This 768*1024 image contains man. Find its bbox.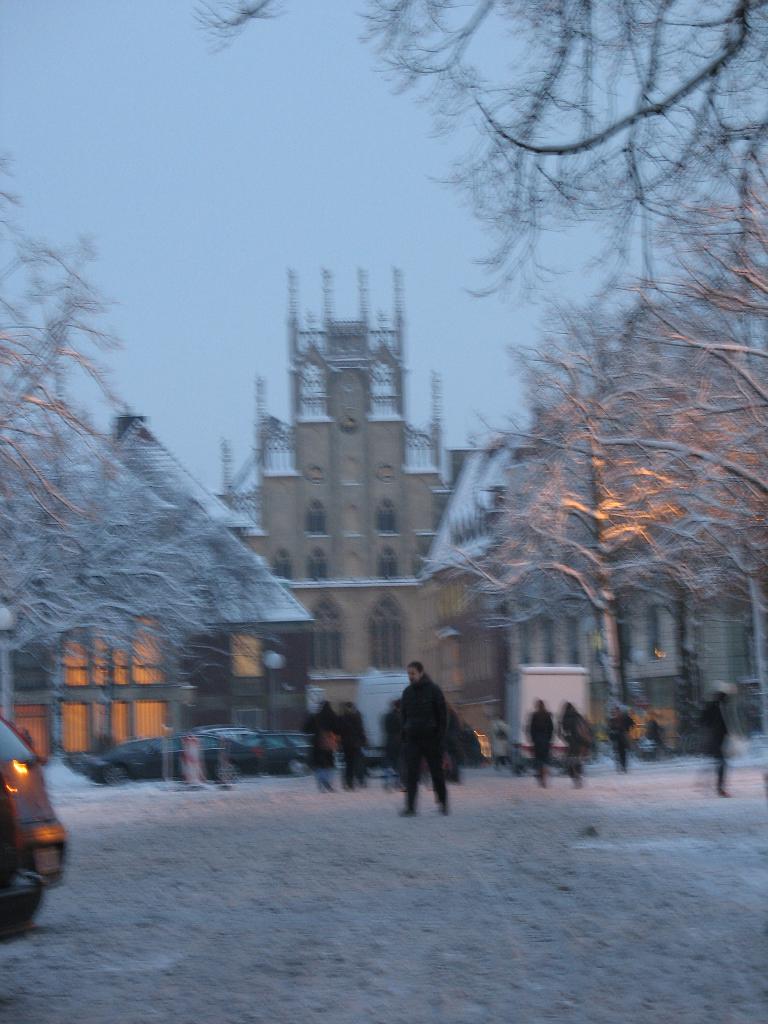
383/664/475/823.
